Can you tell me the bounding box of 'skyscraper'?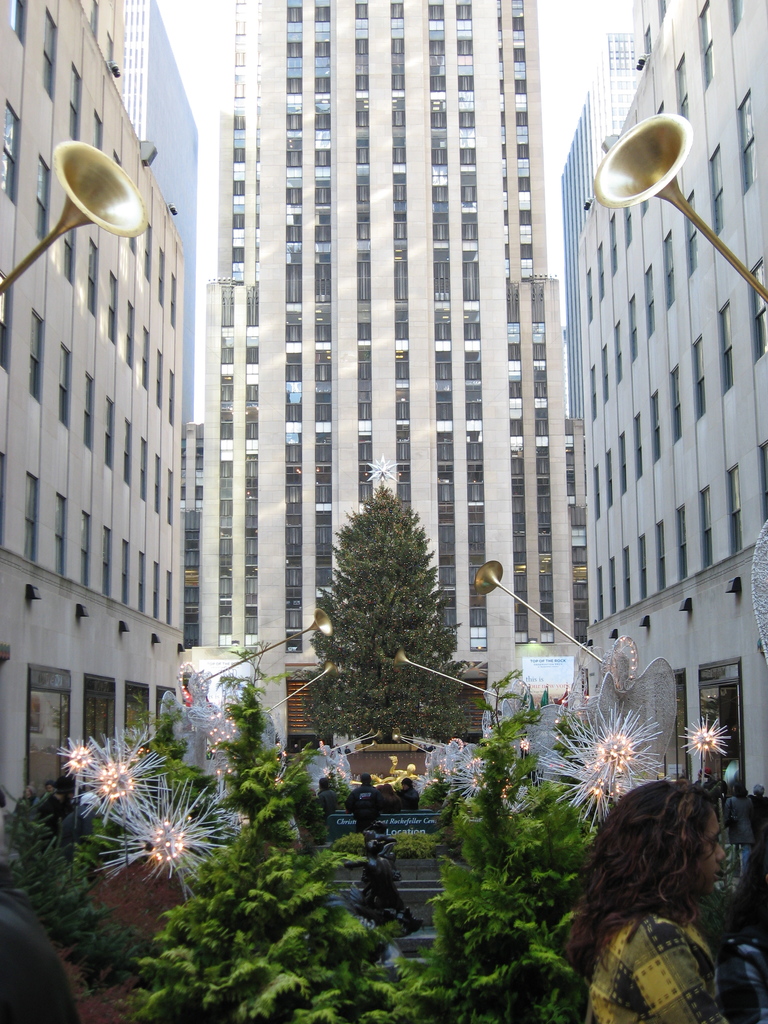
163,33,616,689.
